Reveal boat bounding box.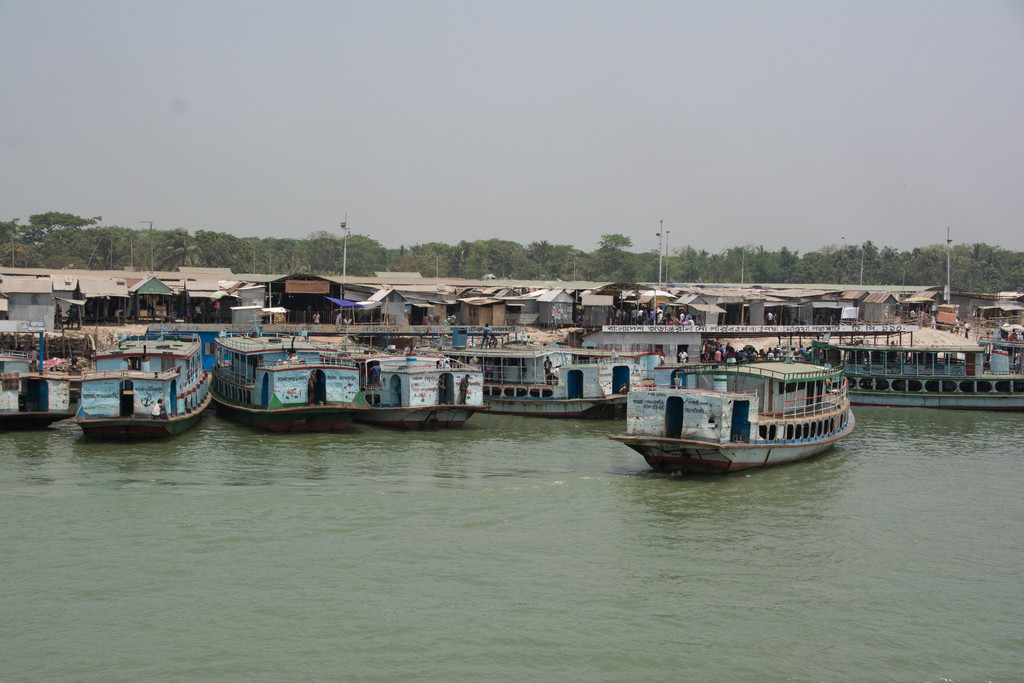
Revealed: box(808, 333, 1023, 412).
